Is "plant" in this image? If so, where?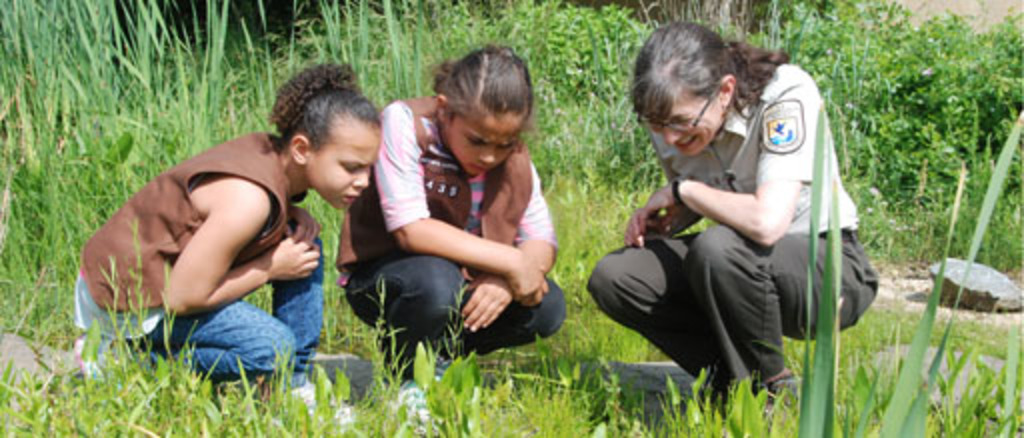
Yes, at locate(794, 104, 1022, 436).
